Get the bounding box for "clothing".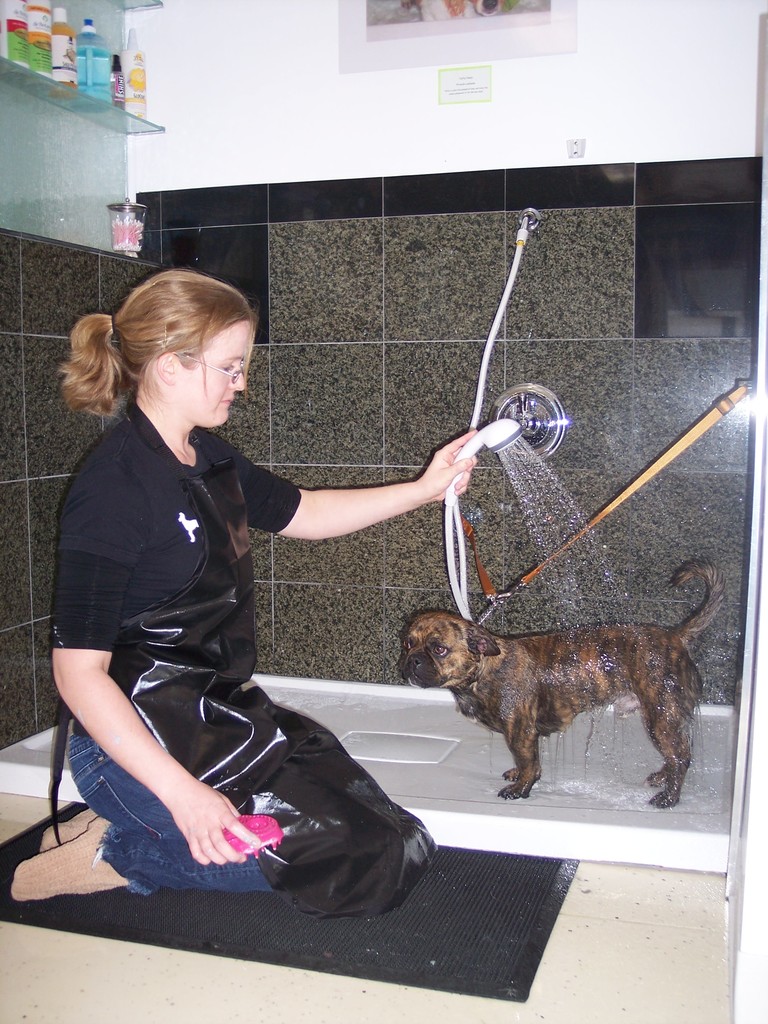
rect(51, 390, 306, 733).
